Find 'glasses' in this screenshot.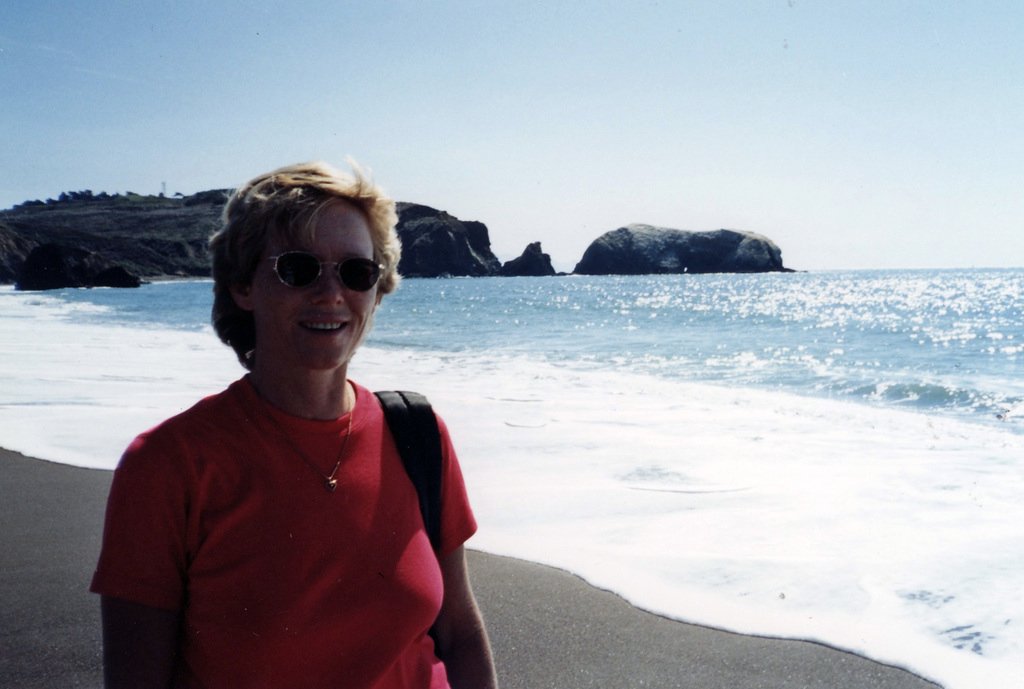
The bounding box for 'glasses' is select_region(229, 249, 378, 304).
